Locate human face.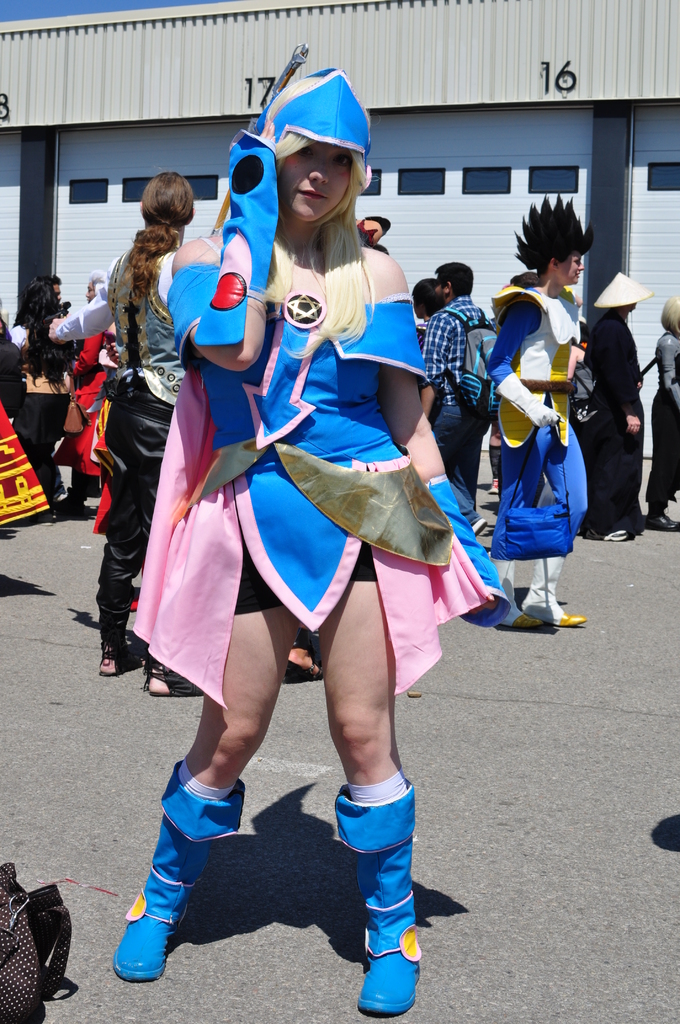
Bounding box: {"x1": 54, "y1": 282, "x2": 60, "y2": 305}.
